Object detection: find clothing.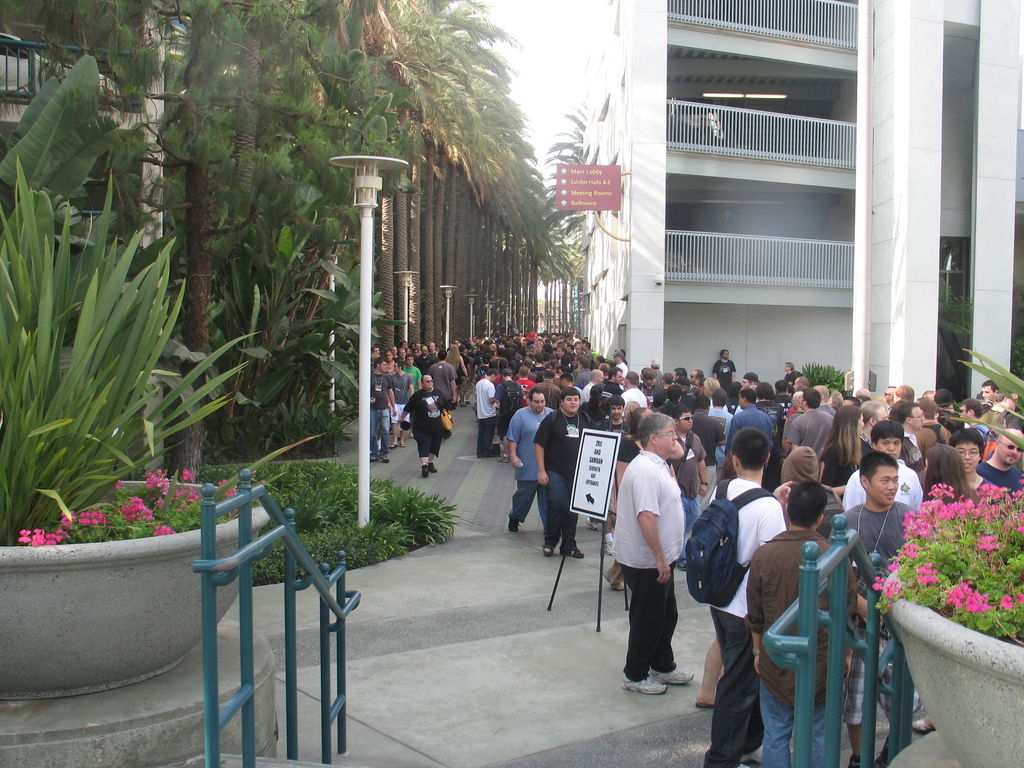
x1=842 y1=497 x2=915 y2=719.
